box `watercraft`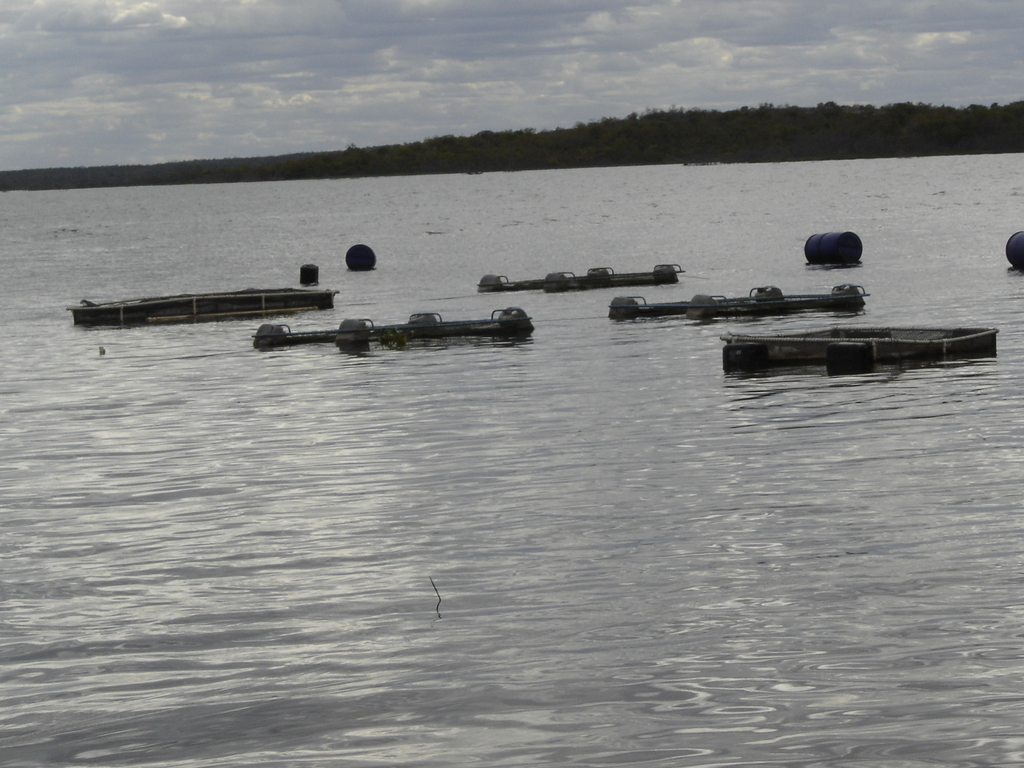
{"x1": 255, "y1": 300, "x2": 536, "y2": 348}
